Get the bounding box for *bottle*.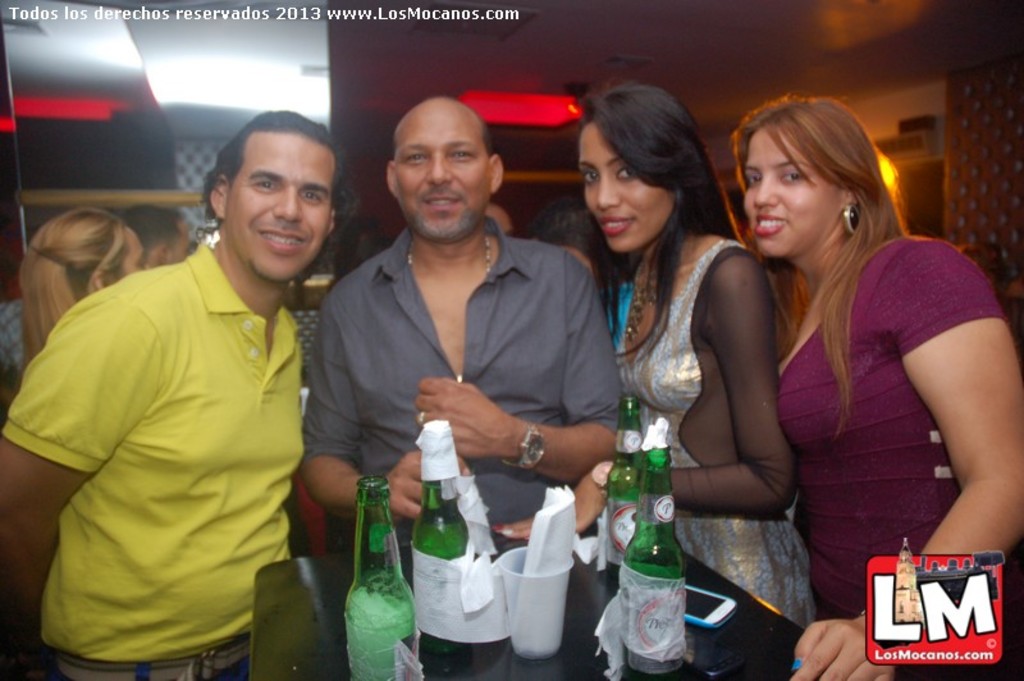
left=604, top=396, right=646, bottom=575.
